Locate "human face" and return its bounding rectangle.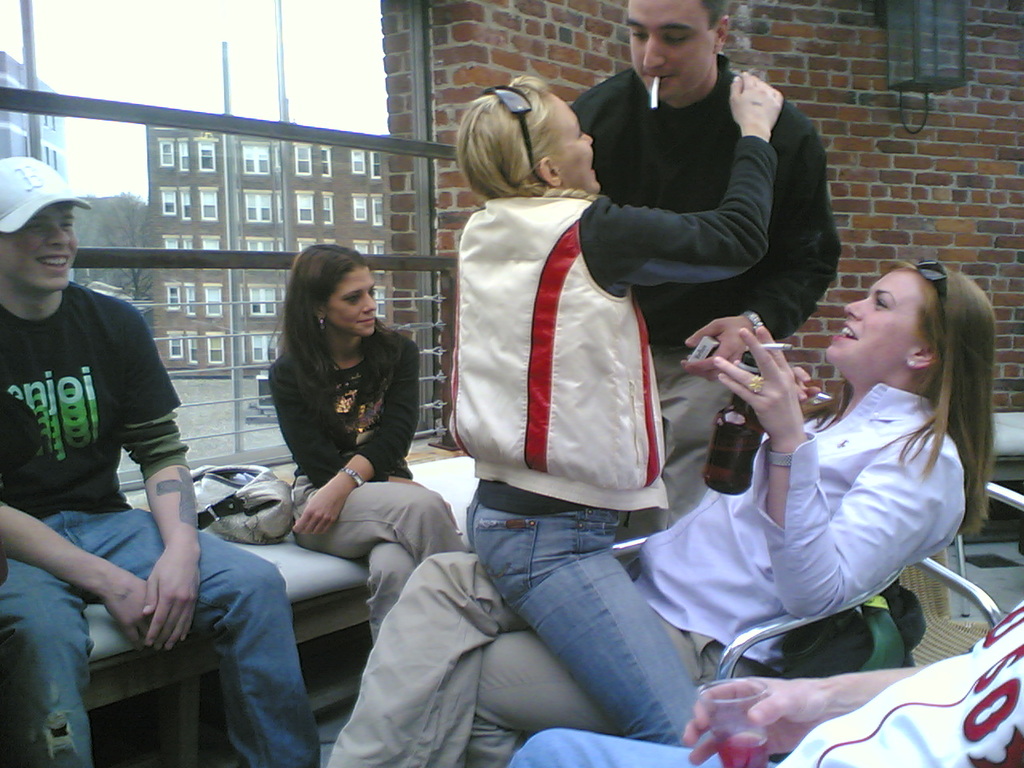
box(829, 266, 910, 366).
